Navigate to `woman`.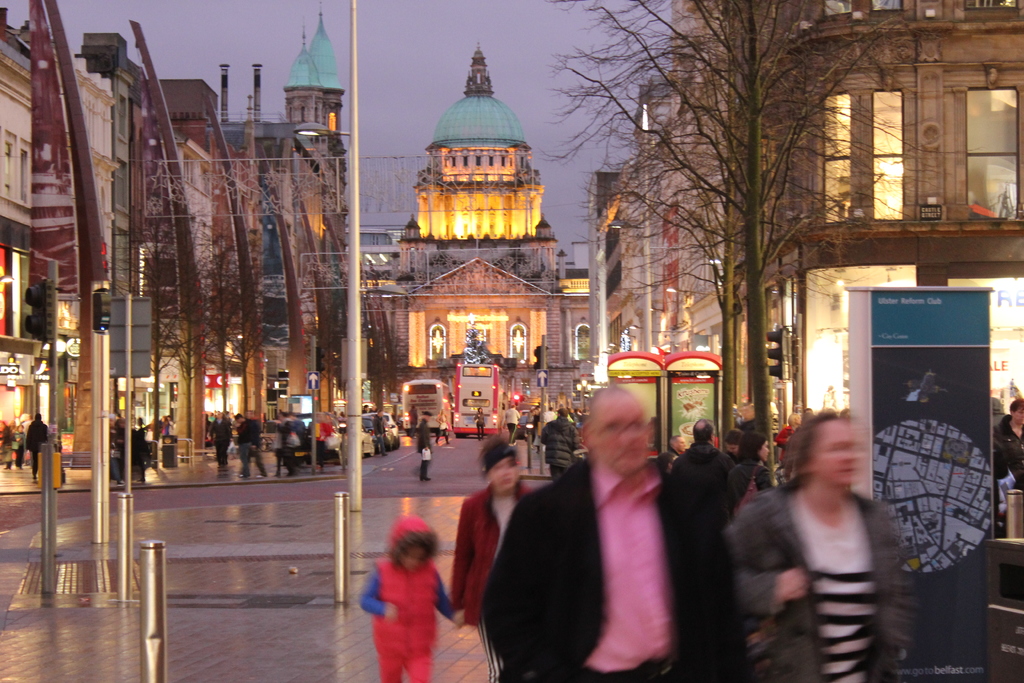
Navigation target: <region>778, 410, 799, 459</region>.
